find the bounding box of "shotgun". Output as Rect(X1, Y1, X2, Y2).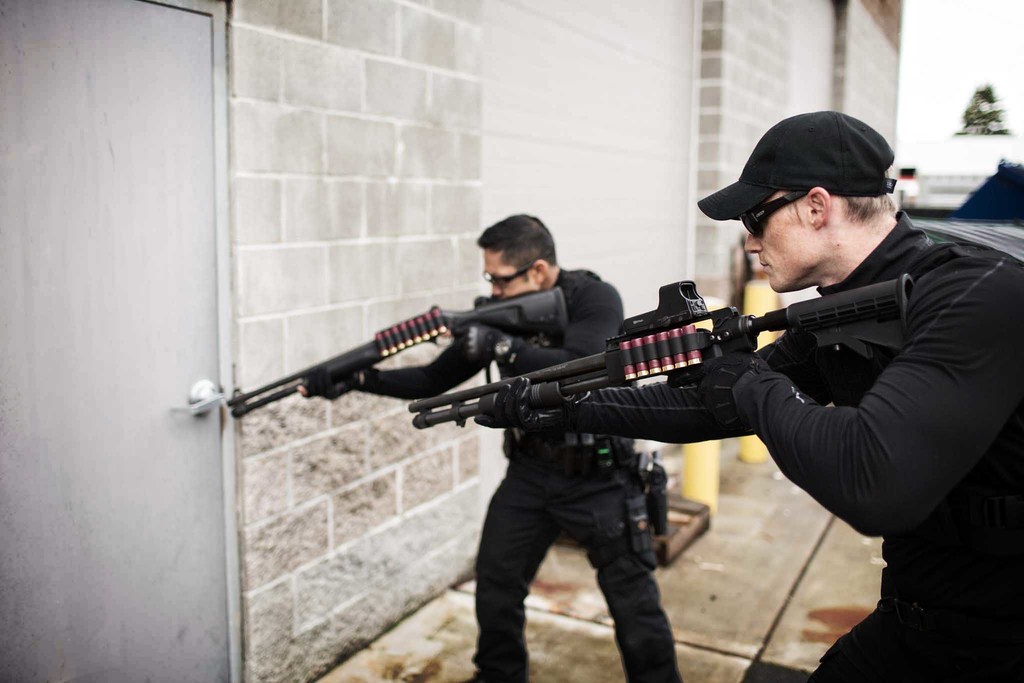
Rect(223, 284, 572, 422).
